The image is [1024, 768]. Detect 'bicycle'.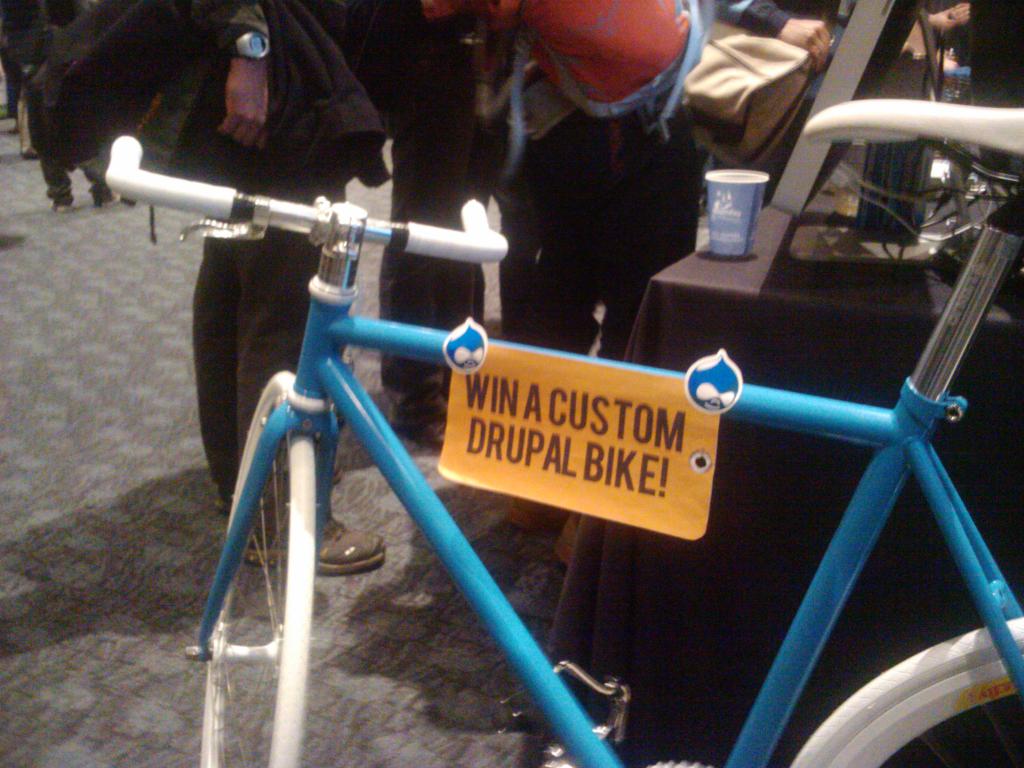
Detection: crop(105, 134, 1022, 767).
